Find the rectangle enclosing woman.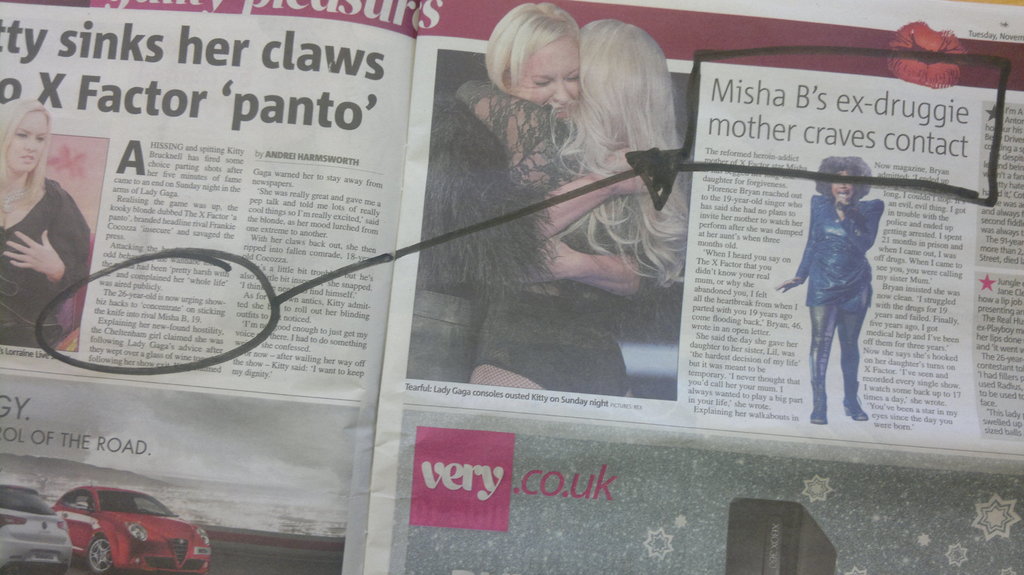
(left=779, top=152, right=889, bottom=429).
